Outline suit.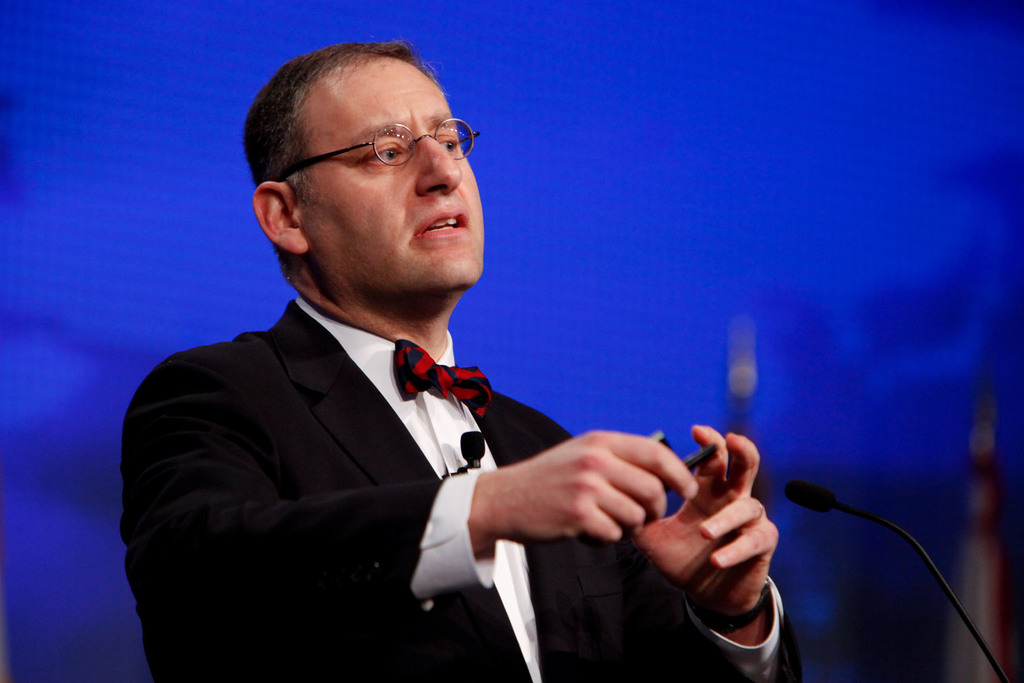
Outline: (100, 224, 621, 668).
